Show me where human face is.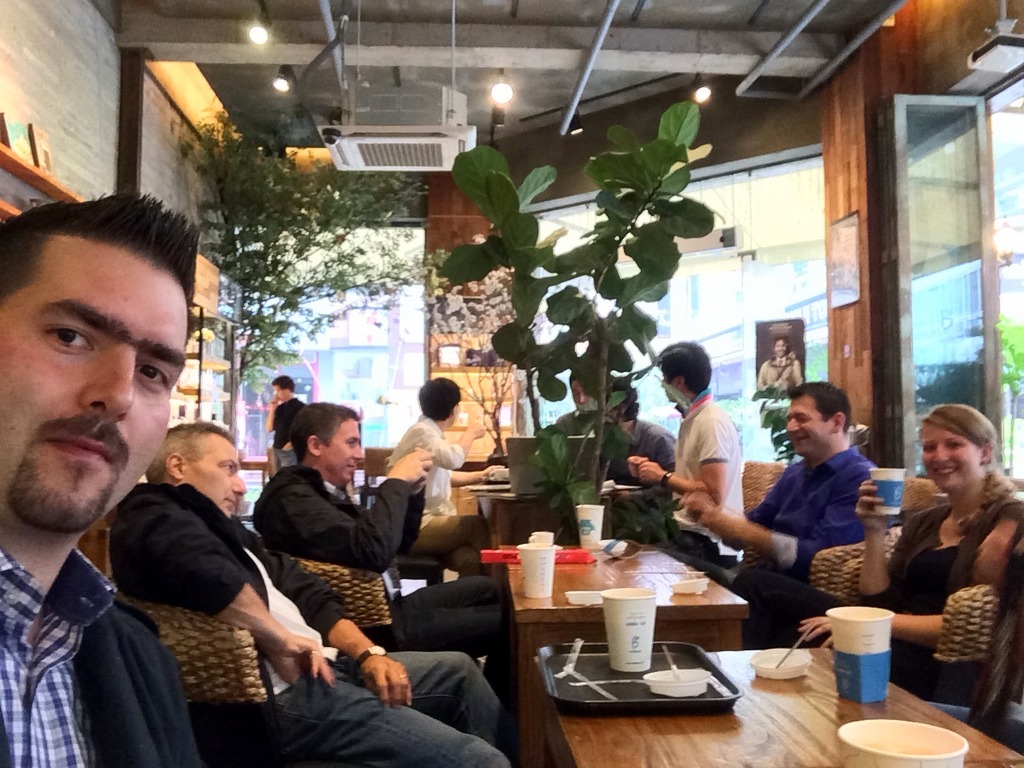
human face is at detection(774, 337, 786, 357).
